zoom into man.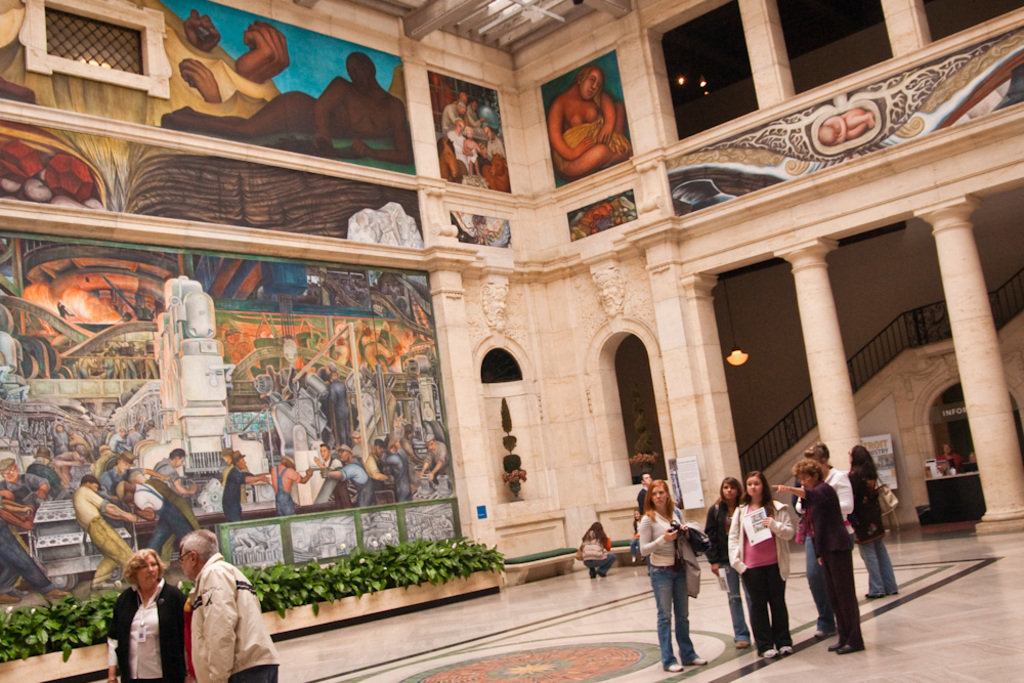
Zoom target: left=145, top=445, right=203, bottom=502.
